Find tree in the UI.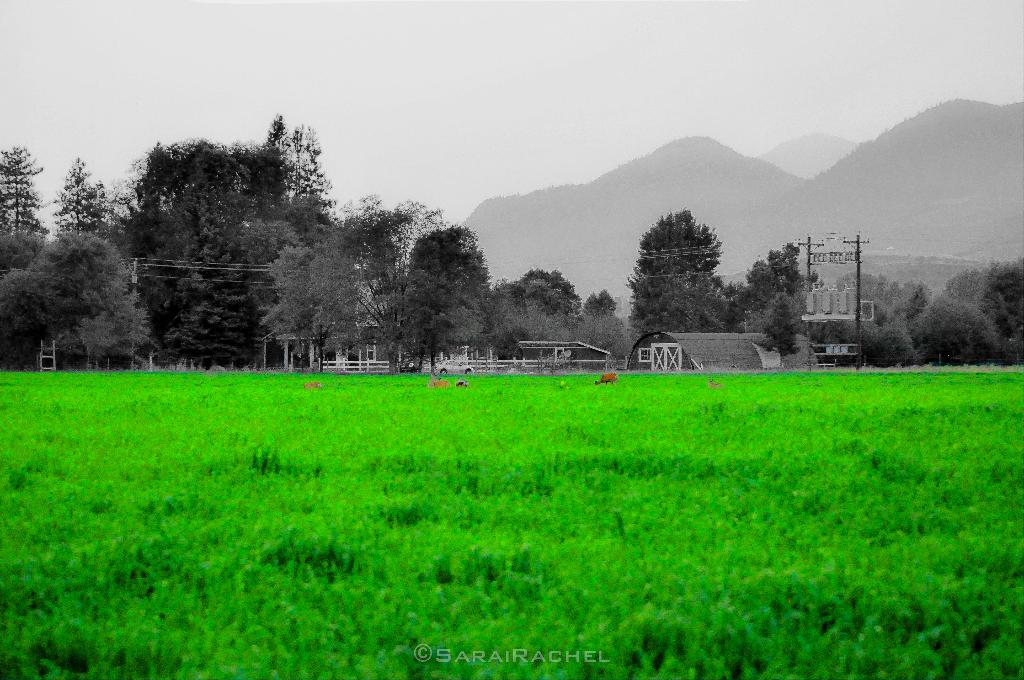
UI element at 757:292:804:371.
